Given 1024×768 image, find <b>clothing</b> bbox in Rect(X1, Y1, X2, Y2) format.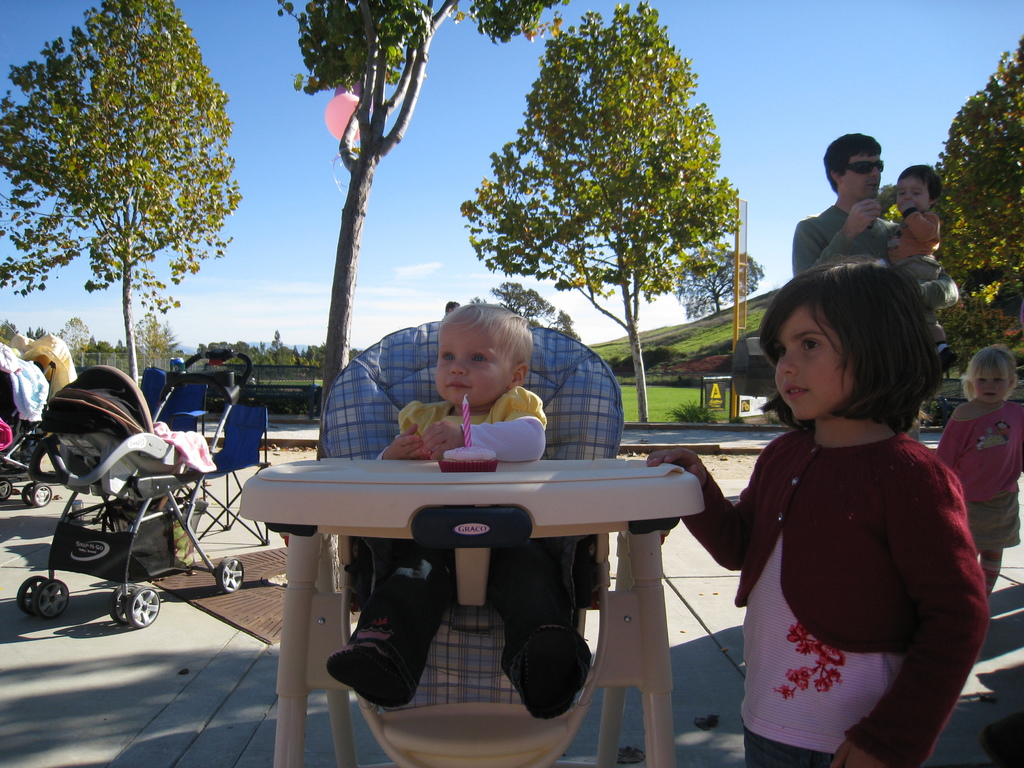
Rect(344, 384, 575, 697).
